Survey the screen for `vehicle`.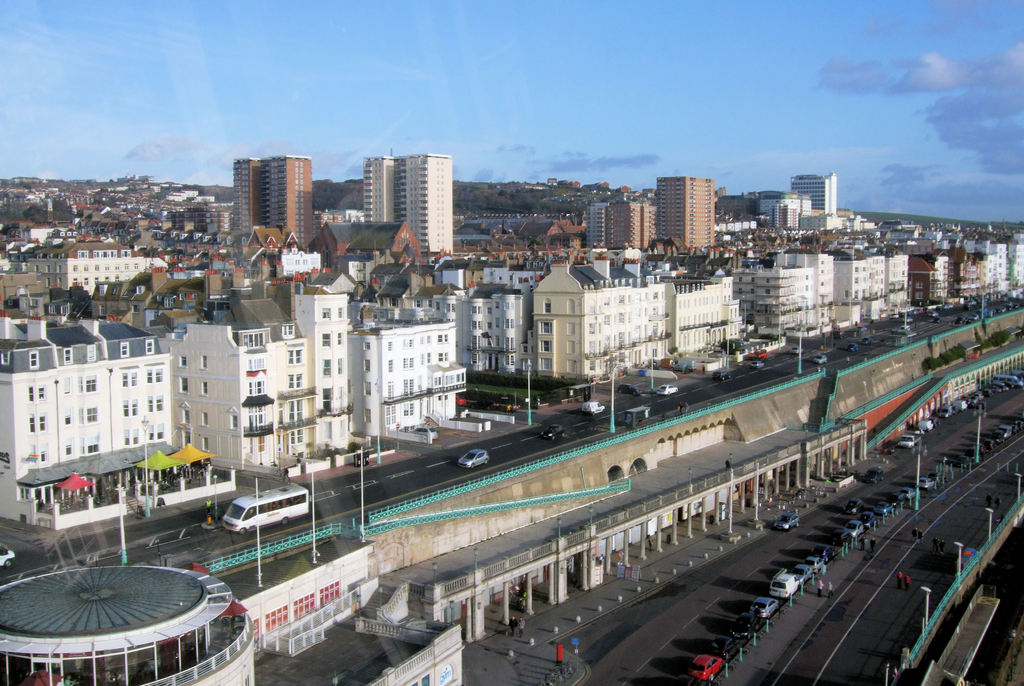
Survey found: Rect(895, 432, 925, 451).
